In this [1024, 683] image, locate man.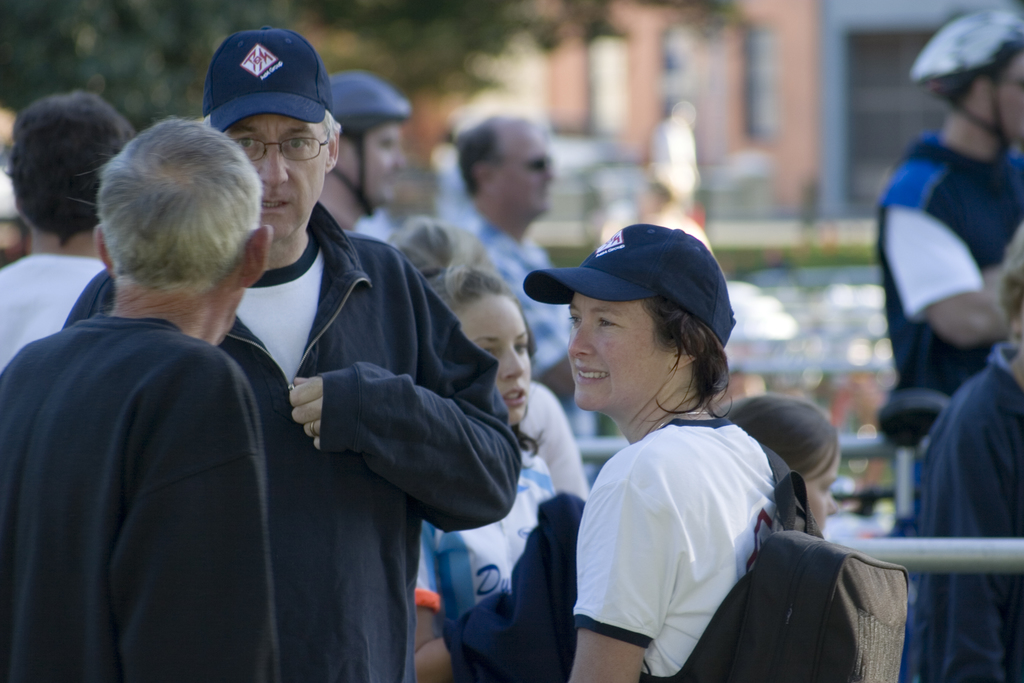
Bounding box: select_region(58, 21, 521, 682).
